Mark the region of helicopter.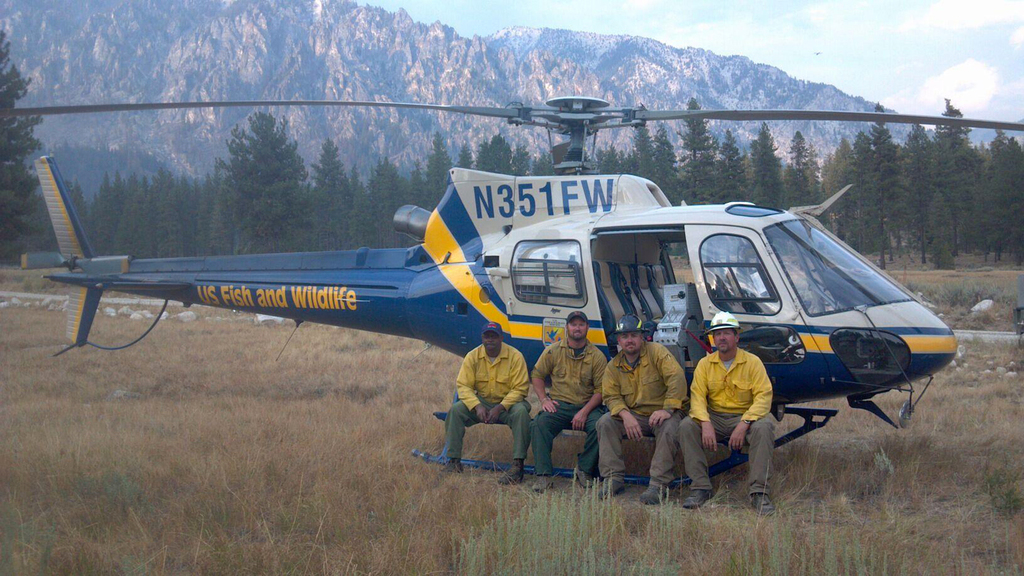
Region: [left=0, top=97, right=1023, bottom=493].
